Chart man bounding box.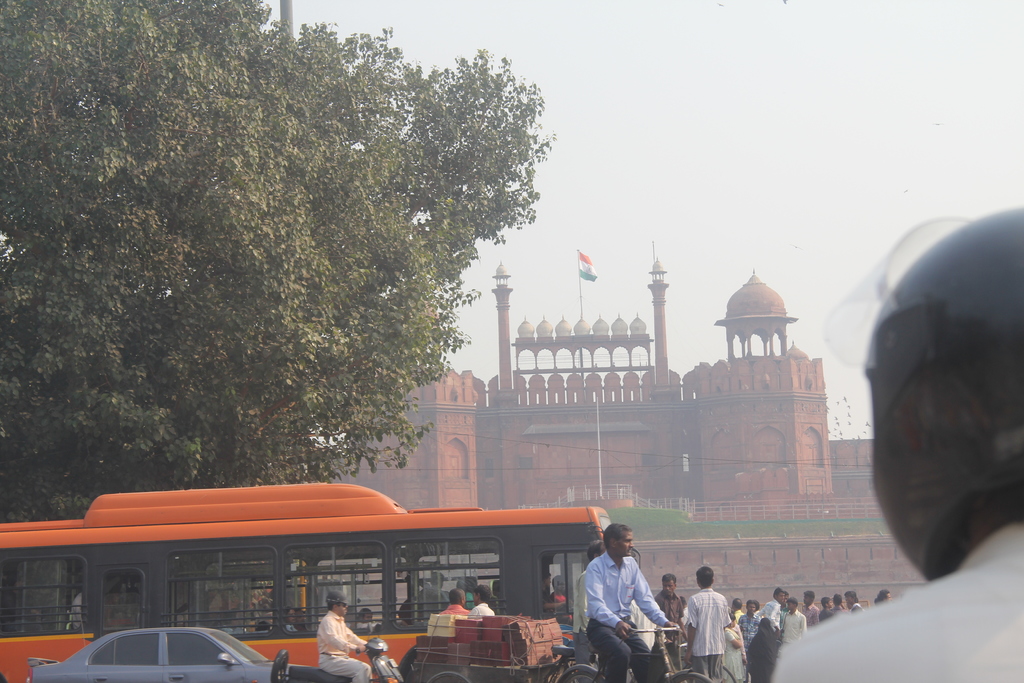
Charted: box(467, 586, 502, 614).
